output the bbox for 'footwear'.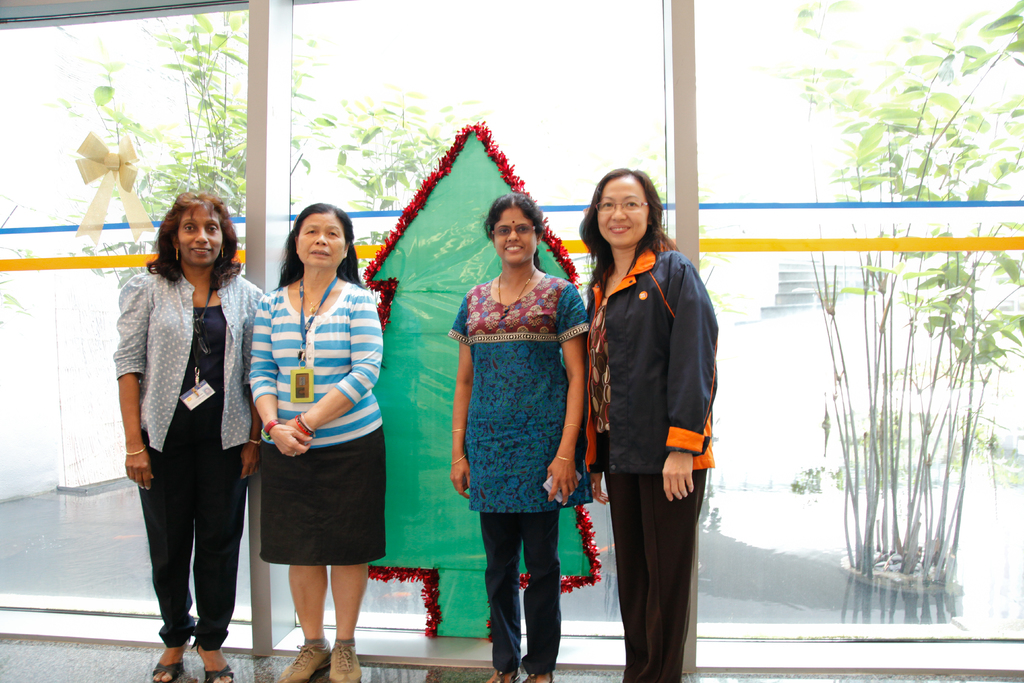
rect(525, 667, 554, 682).
